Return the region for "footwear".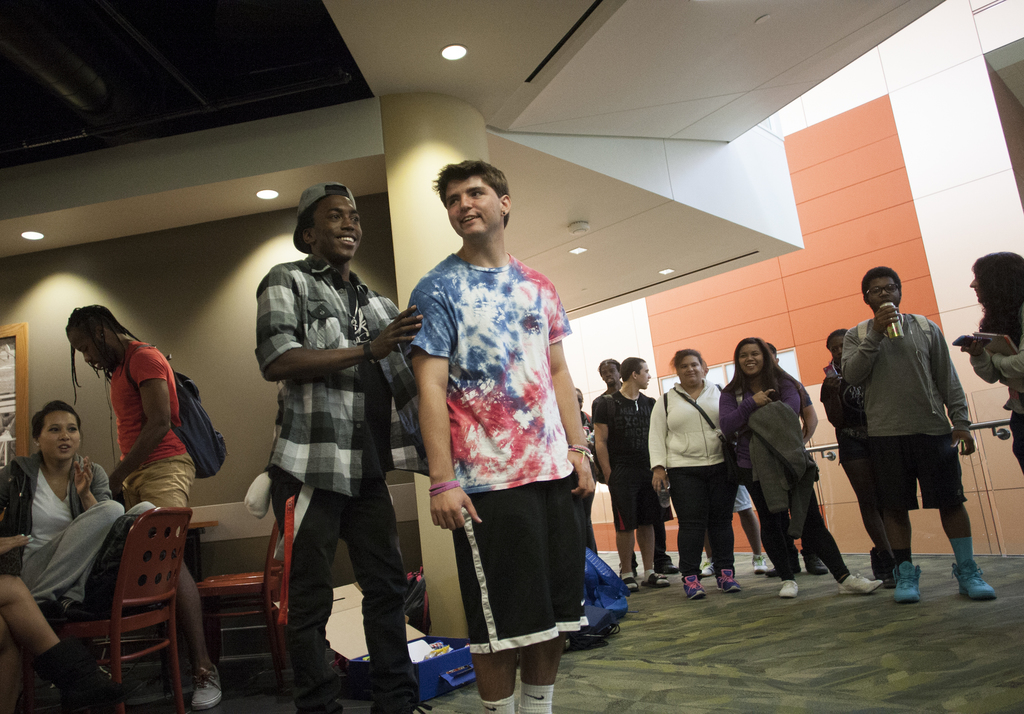
(left=780, top=577, right=797, bottom=598).
